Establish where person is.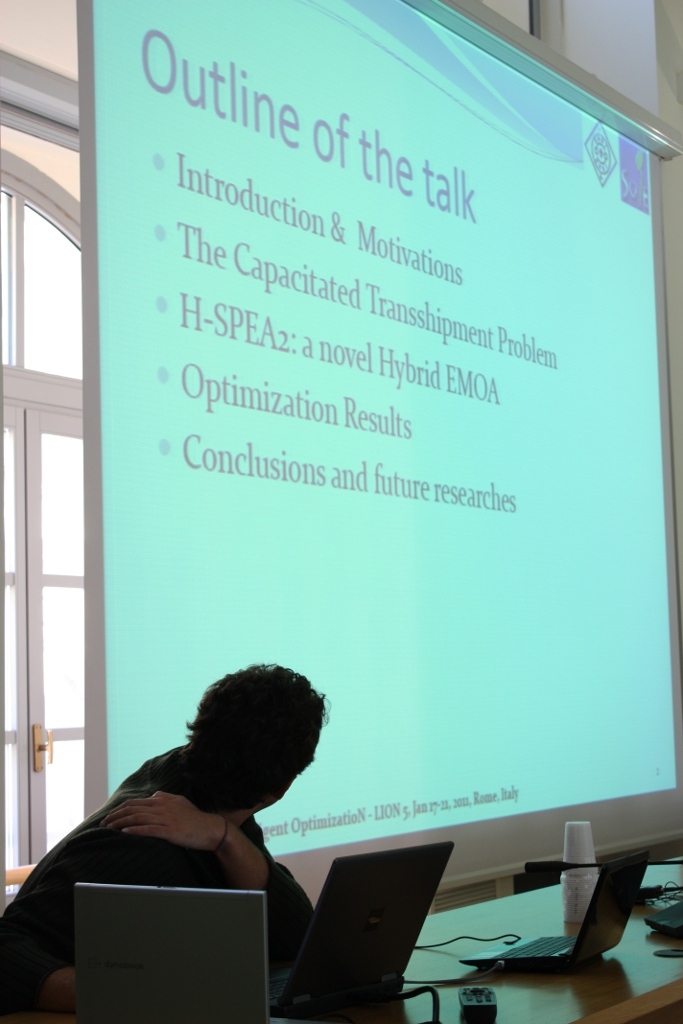
Established at 43,661,367,964.
